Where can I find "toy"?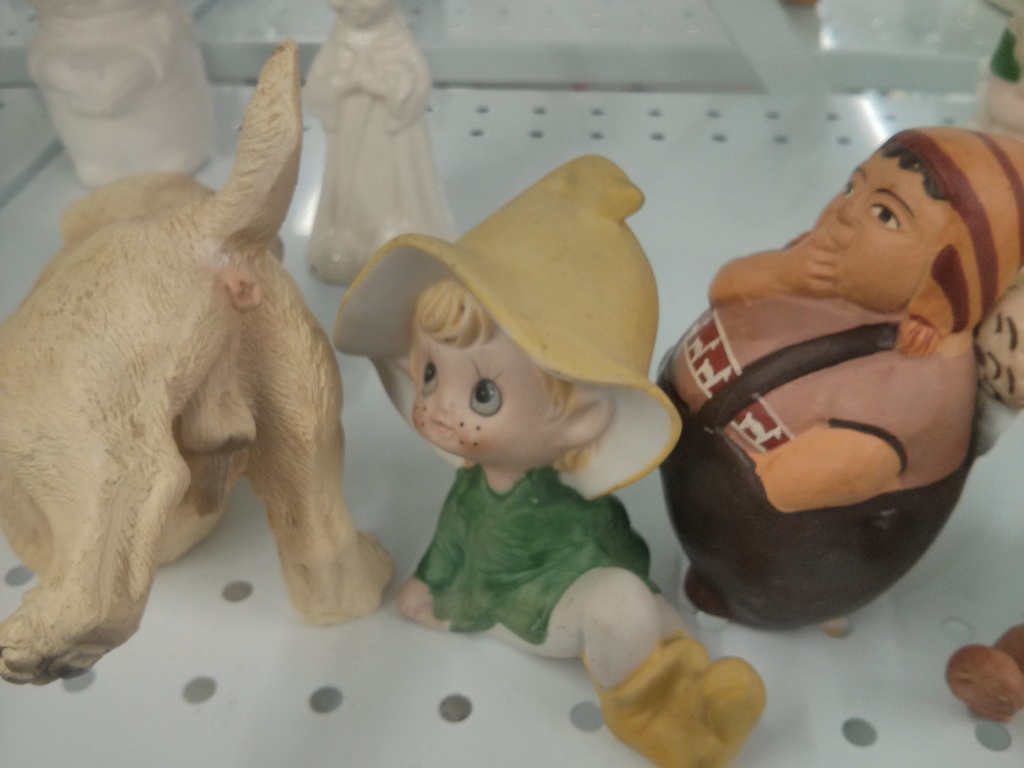
You can find it at 294, 0, 454, 298.
